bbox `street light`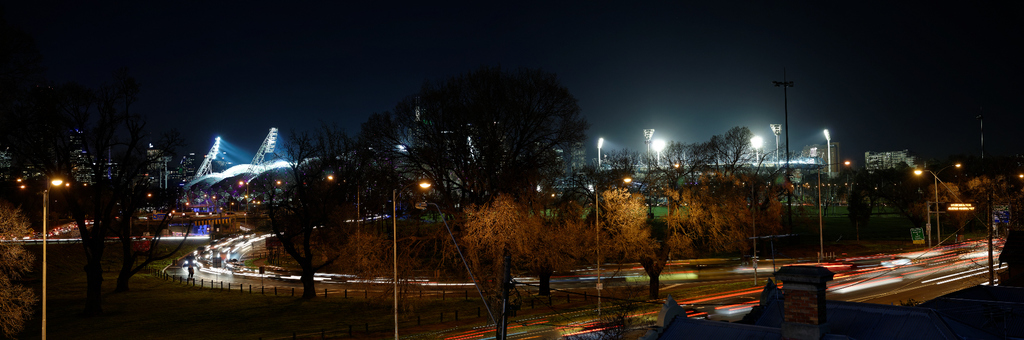
bbox=[815, 159, 852, 259]
